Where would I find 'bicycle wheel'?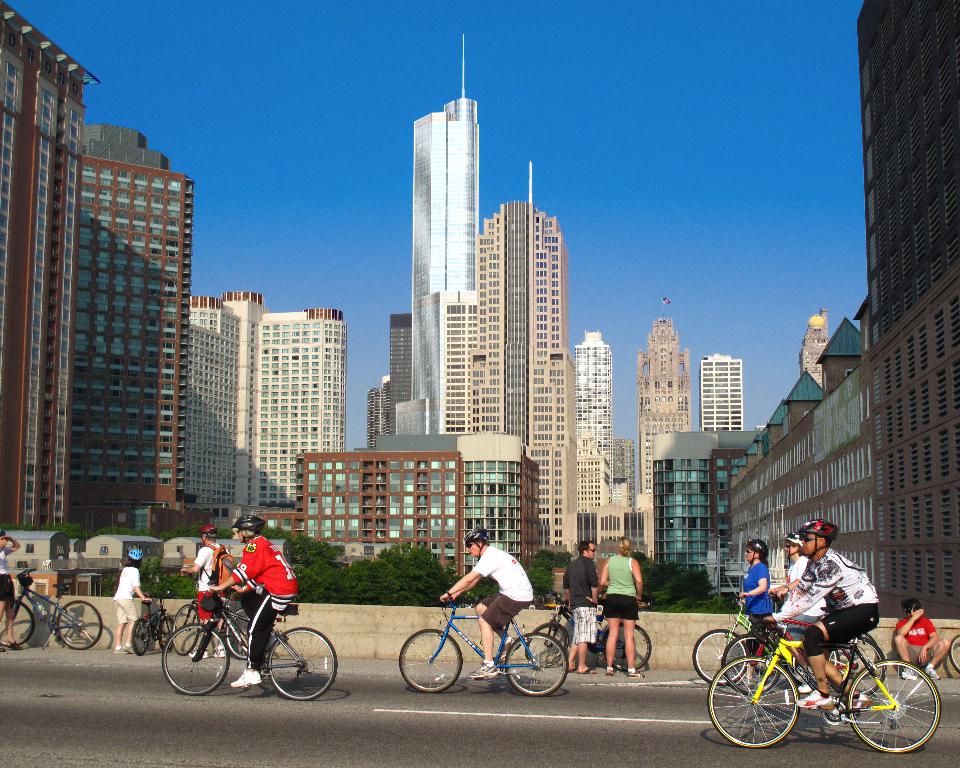
At <bbox>842, 658, 943, 756</bbox>.
